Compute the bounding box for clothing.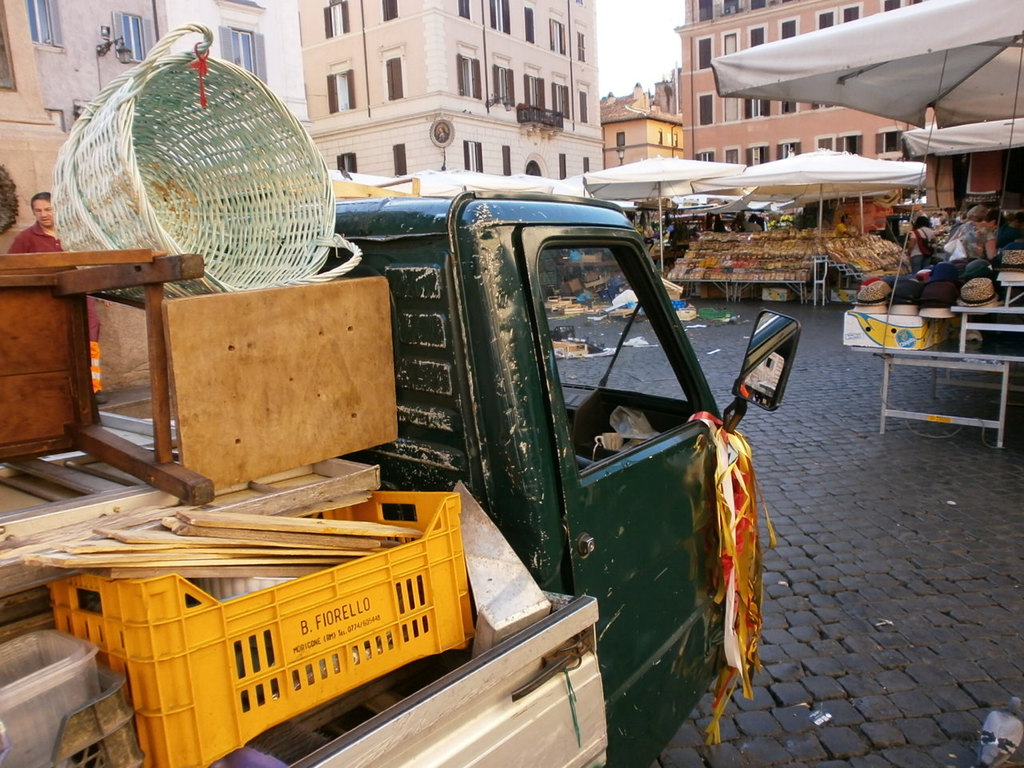
bbox=[910, 226, 936, 270].
